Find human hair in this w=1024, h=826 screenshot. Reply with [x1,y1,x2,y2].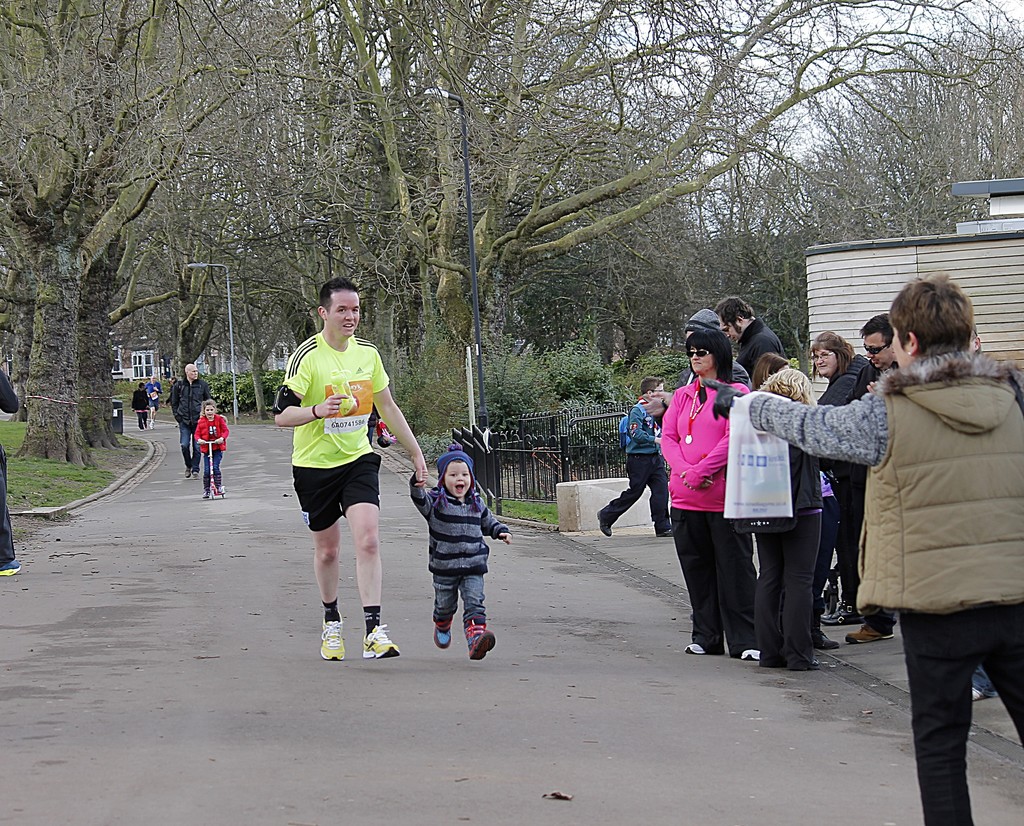
[858,315,890,342].
